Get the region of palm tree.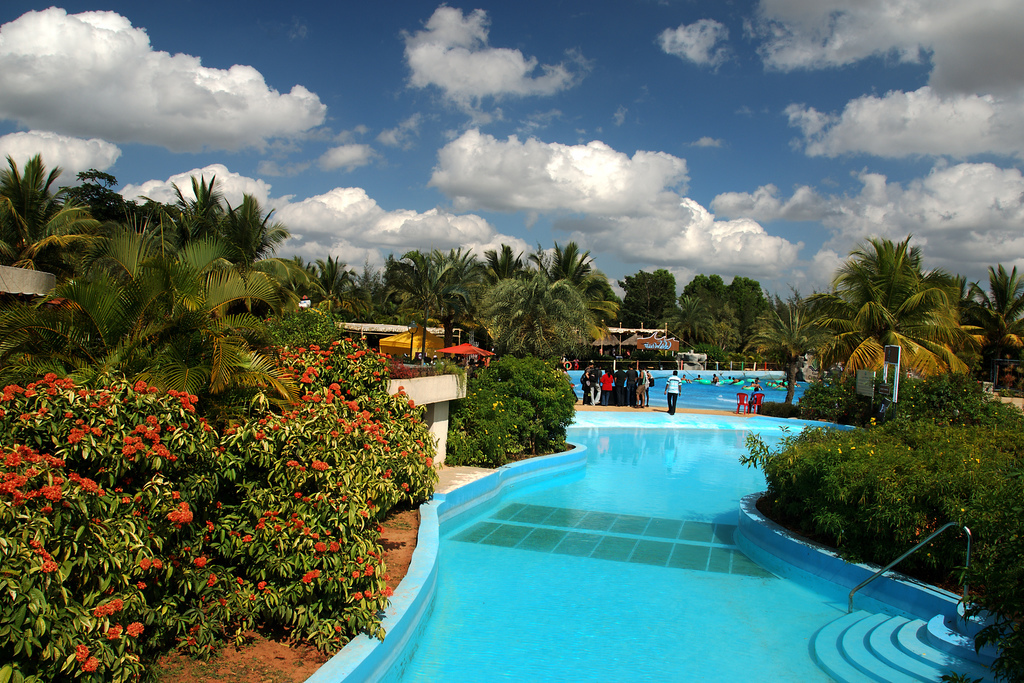
660:294:715:360.
